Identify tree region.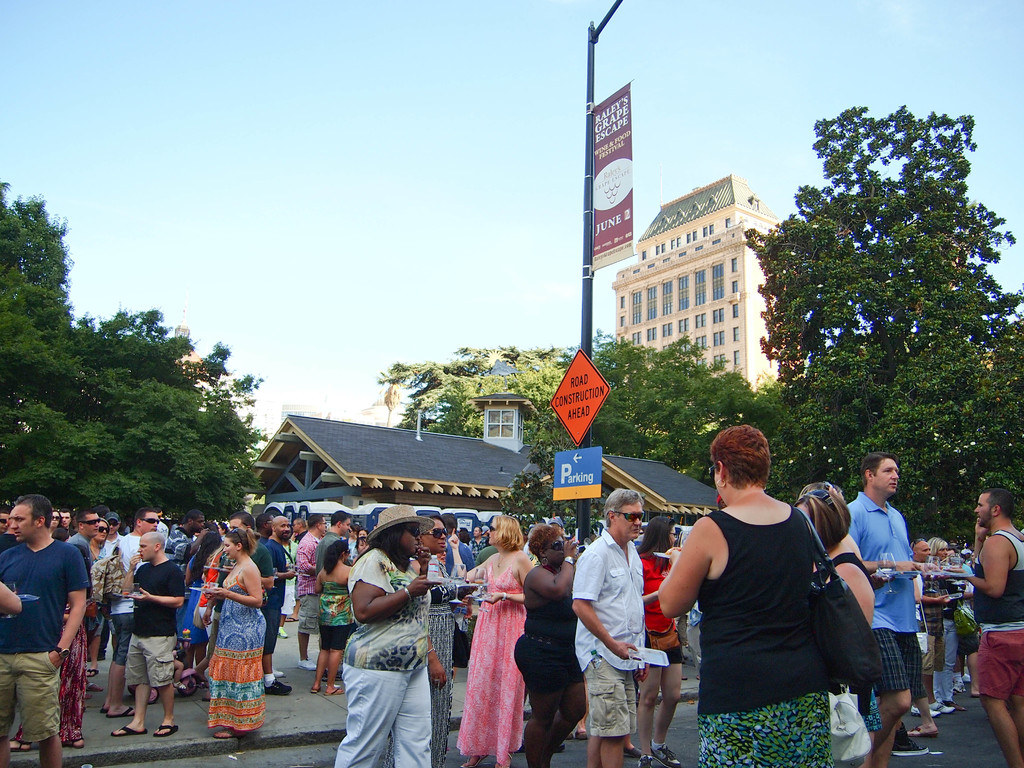
Region: [left=378, top=341, right=756, bottom=483].
